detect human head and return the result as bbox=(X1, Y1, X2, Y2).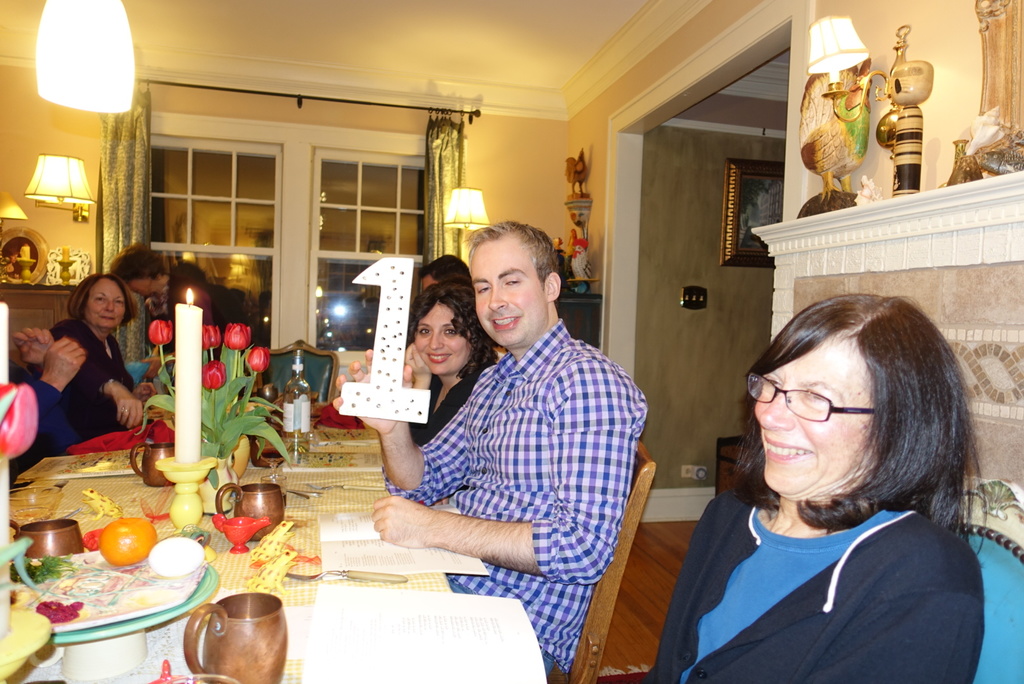
bbox=(111, 237, 157, 294).
